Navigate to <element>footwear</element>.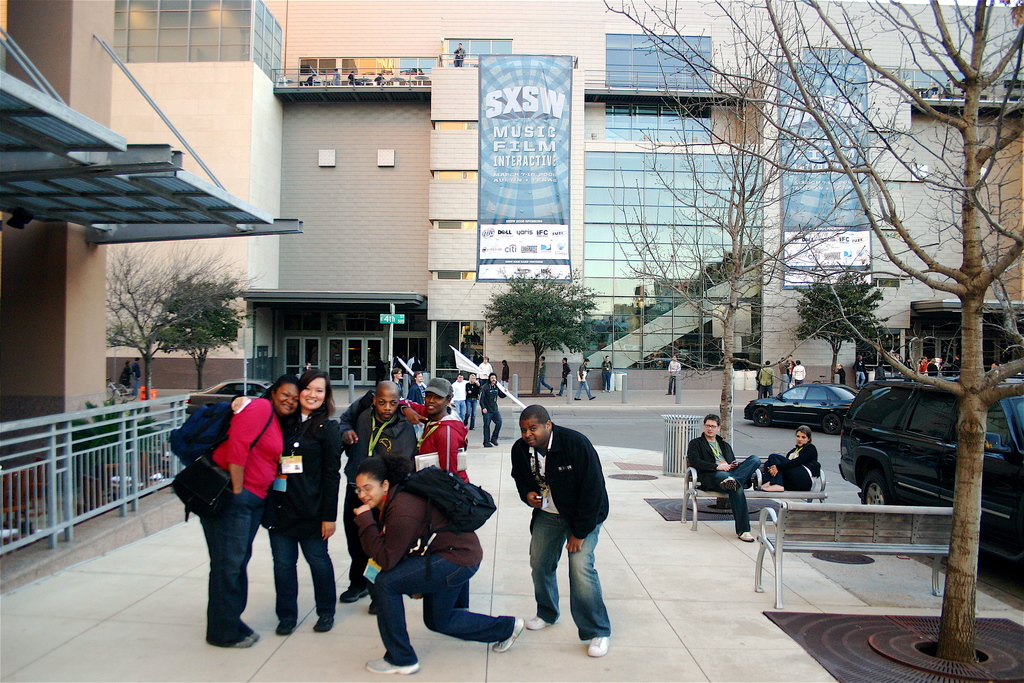
Navigation target: (x1=585, y1=638, x2=610, y2=657).
